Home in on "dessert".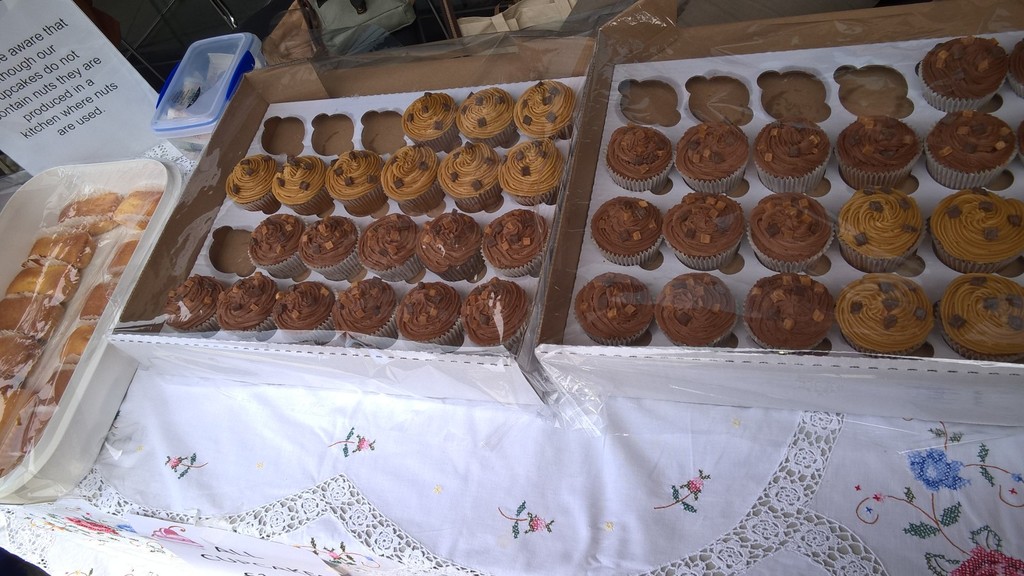
Homed in at rect(43, 373, 72, 408).
